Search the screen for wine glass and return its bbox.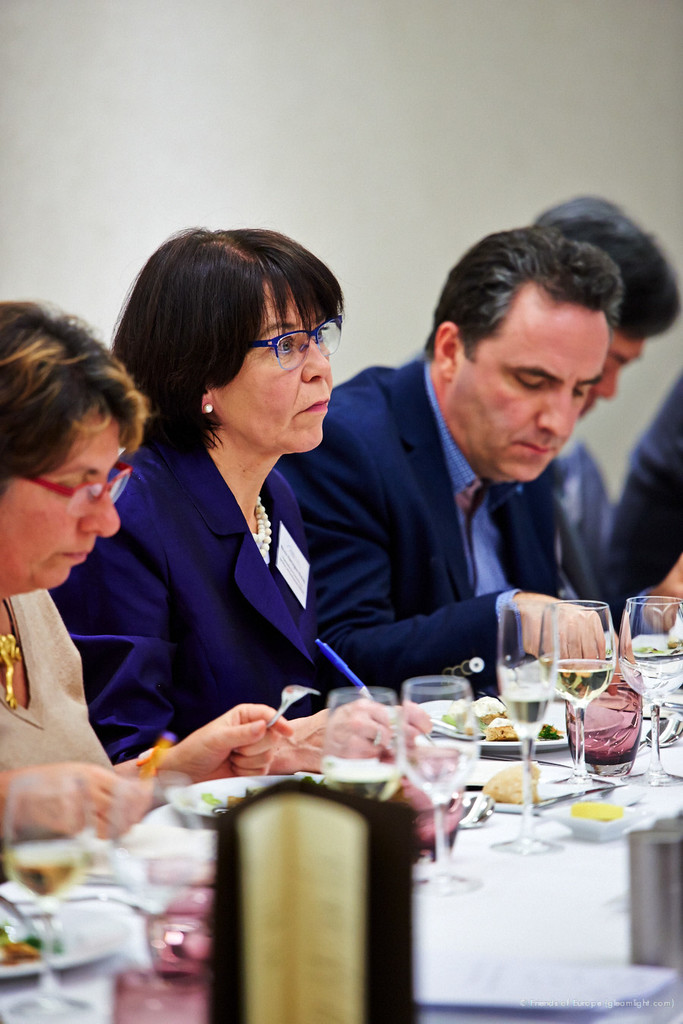
Found: bbox=(319, 688, 405, 807).
